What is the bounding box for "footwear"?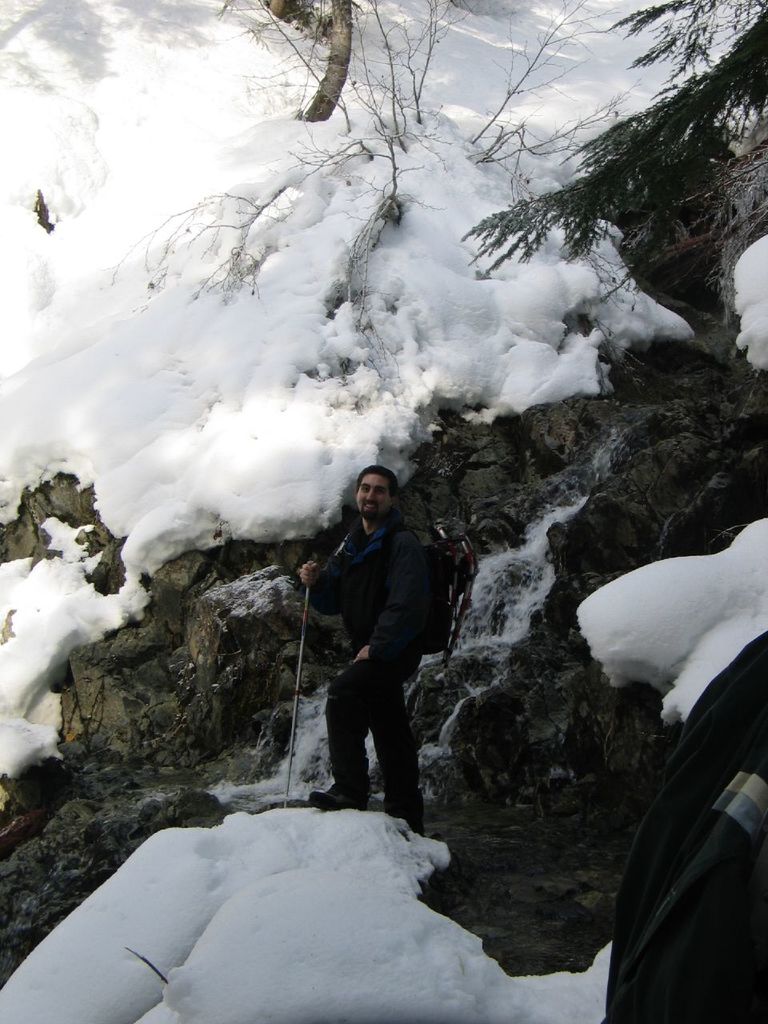
bbox=[382, 797, 428, 834].
